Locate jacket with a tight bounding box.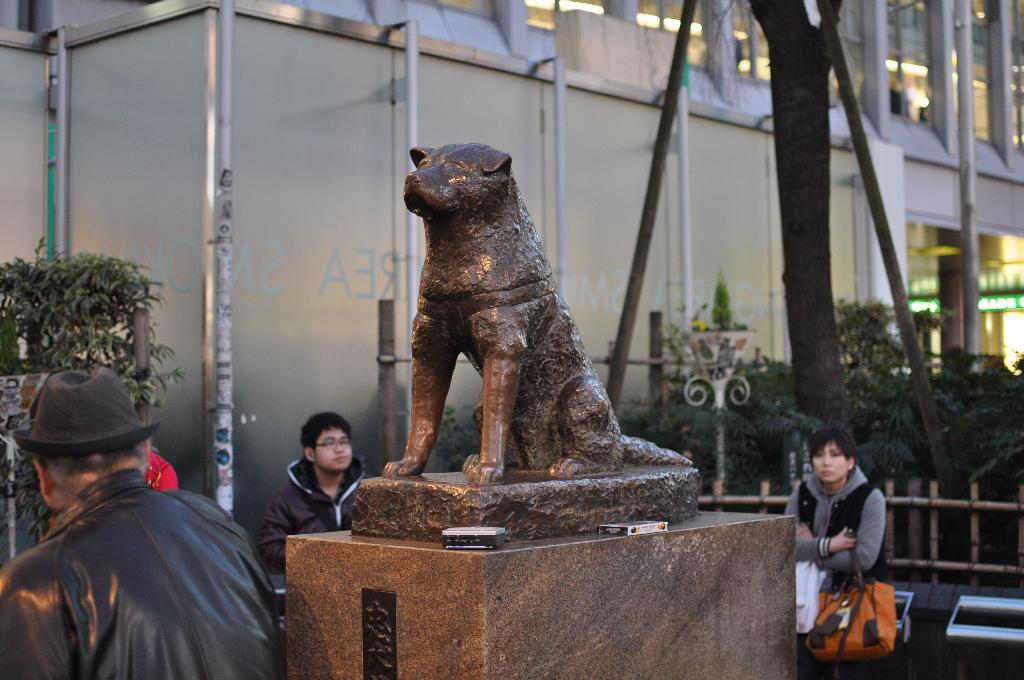
bbox(785, 464, 890, 575).
